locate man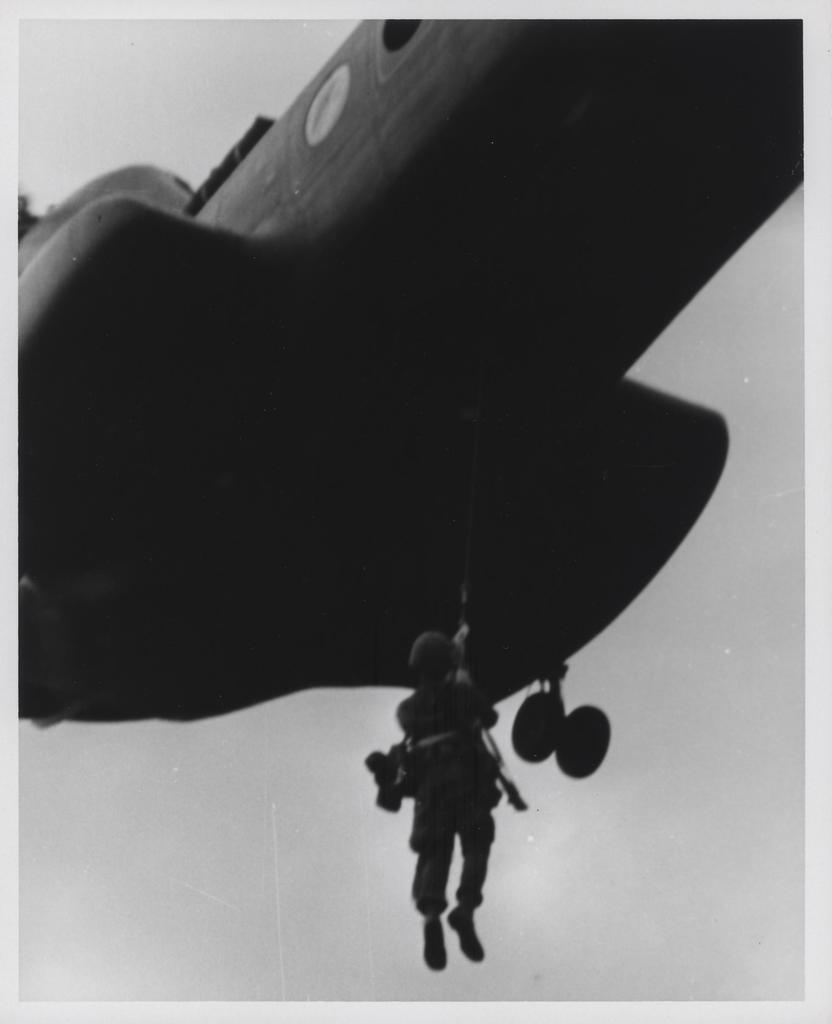
[left=394, top=632, right=504, bottom=977]
